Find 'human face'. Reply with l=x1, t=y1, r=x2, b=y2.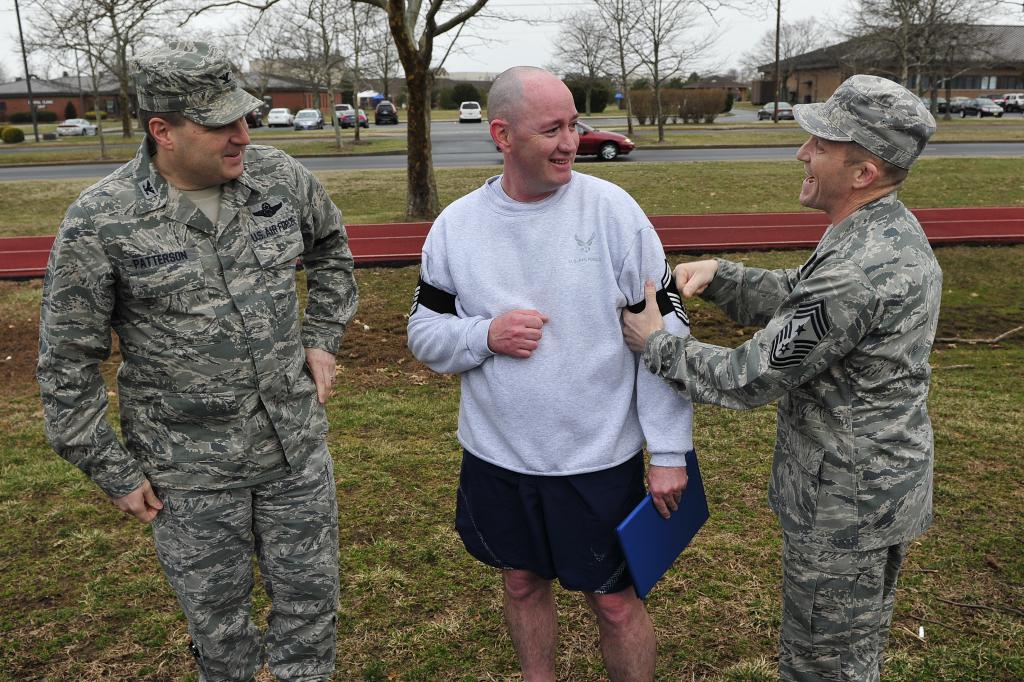
l=795, t=131, r=855, b=211.
